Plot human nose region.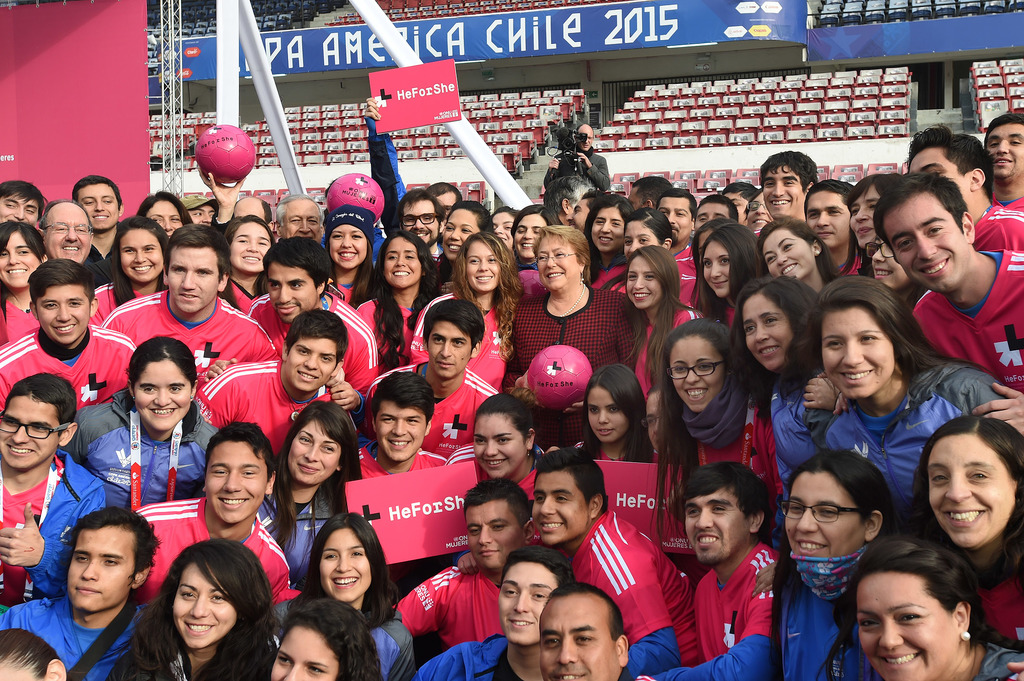
Plotted at locate(220, 474, 241, 494).
